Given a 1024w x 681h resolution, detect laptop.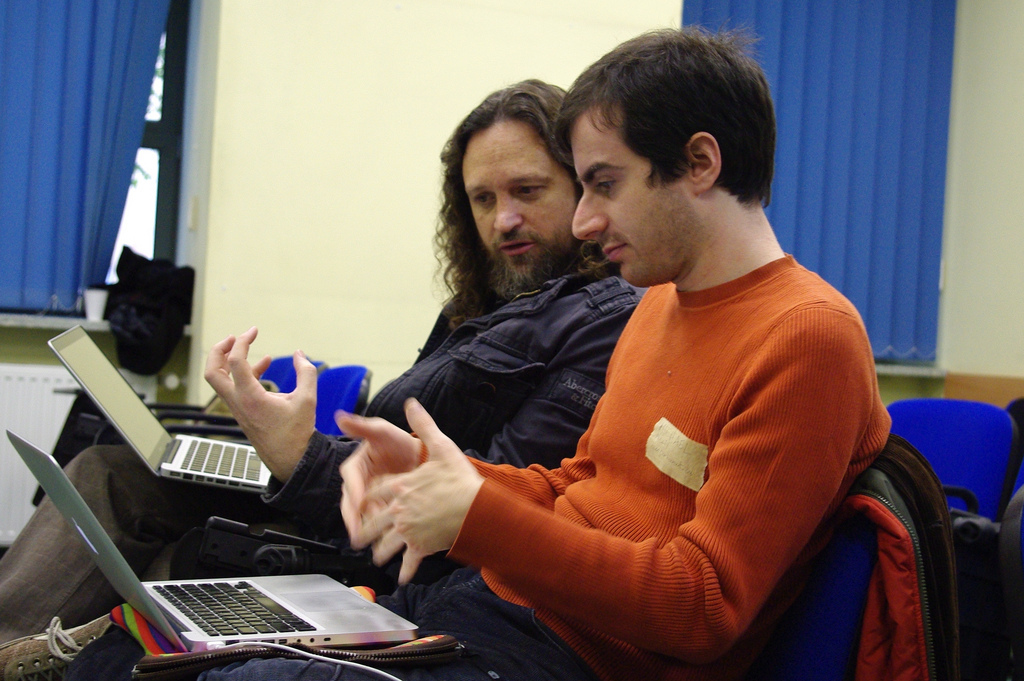
bbox=(48, 325, 271, 491).
